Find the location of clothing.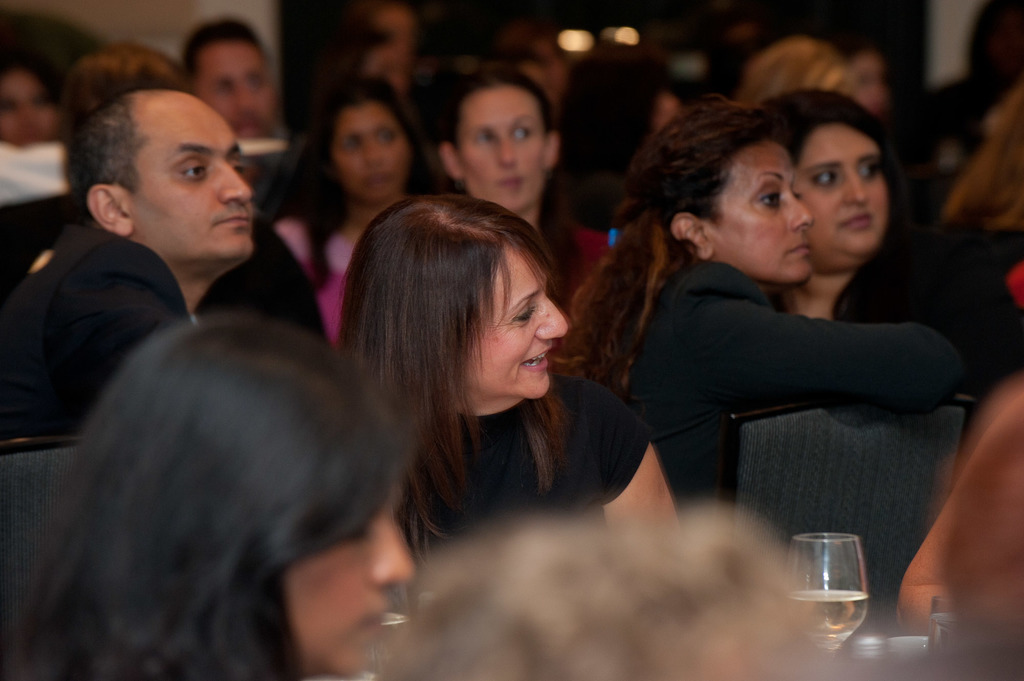
Location: locate(826, 234, 1023, 382).
